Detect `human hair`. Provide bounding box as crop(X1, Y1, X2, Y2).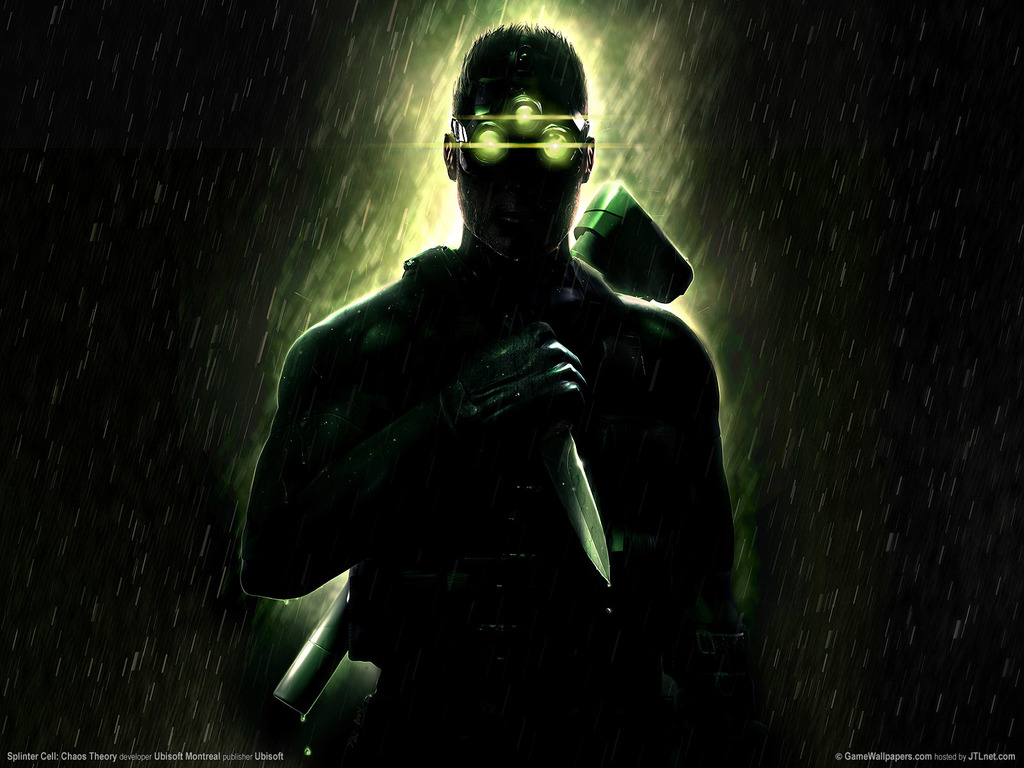
crop(451, 19, 595, 150).
